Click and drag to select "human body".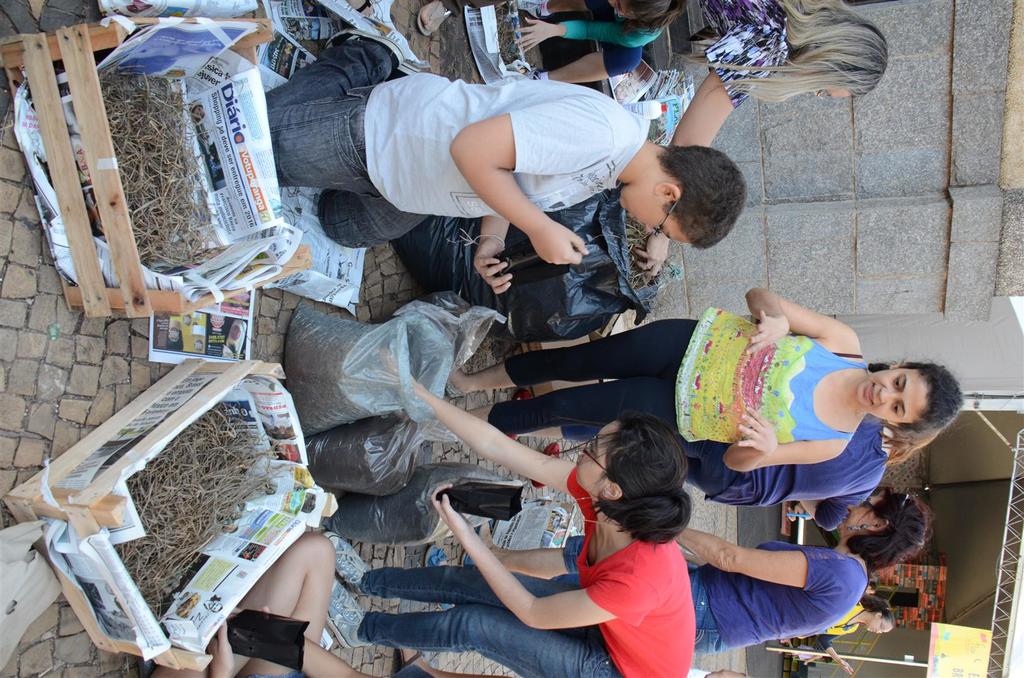
Selection: rect(634, 1, 890, 279).
